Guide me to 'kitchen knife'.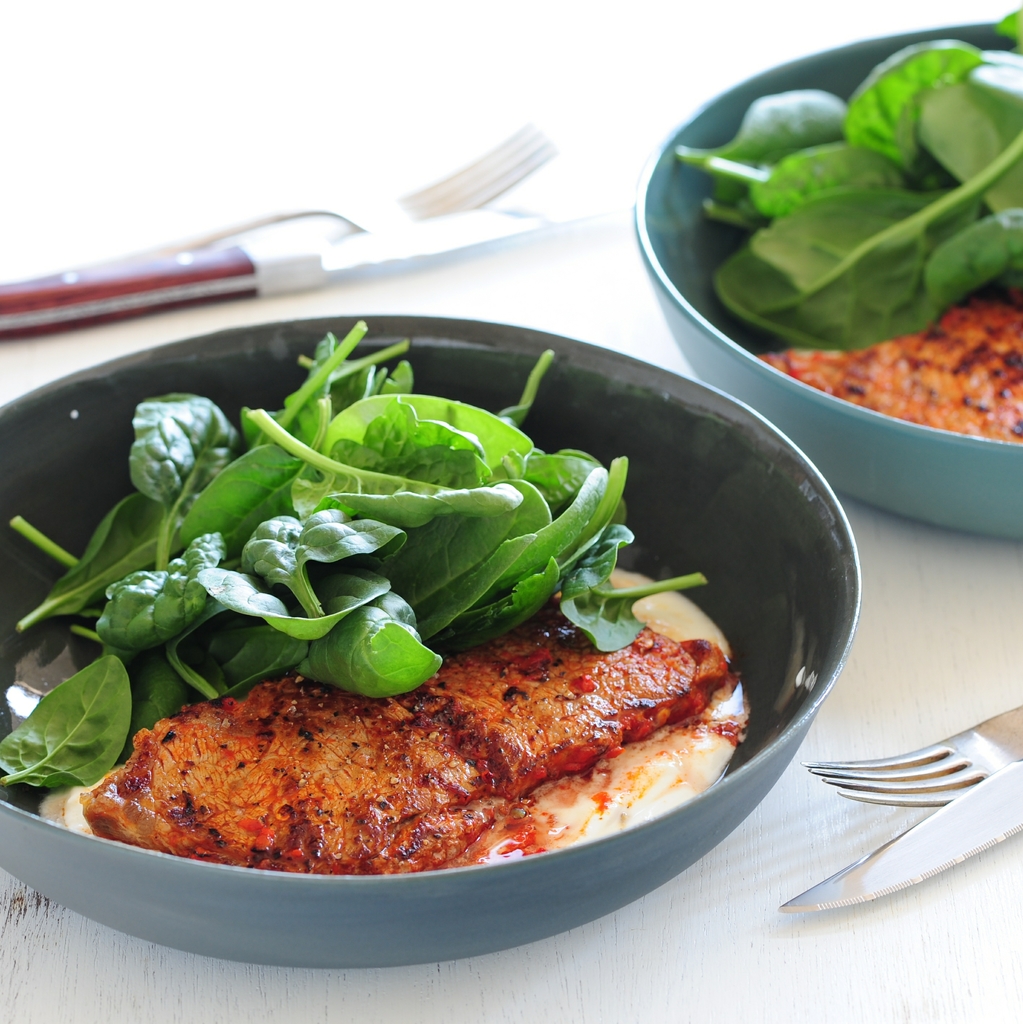
Guidance: (left=0, top=176, right=642, bottom=340).
